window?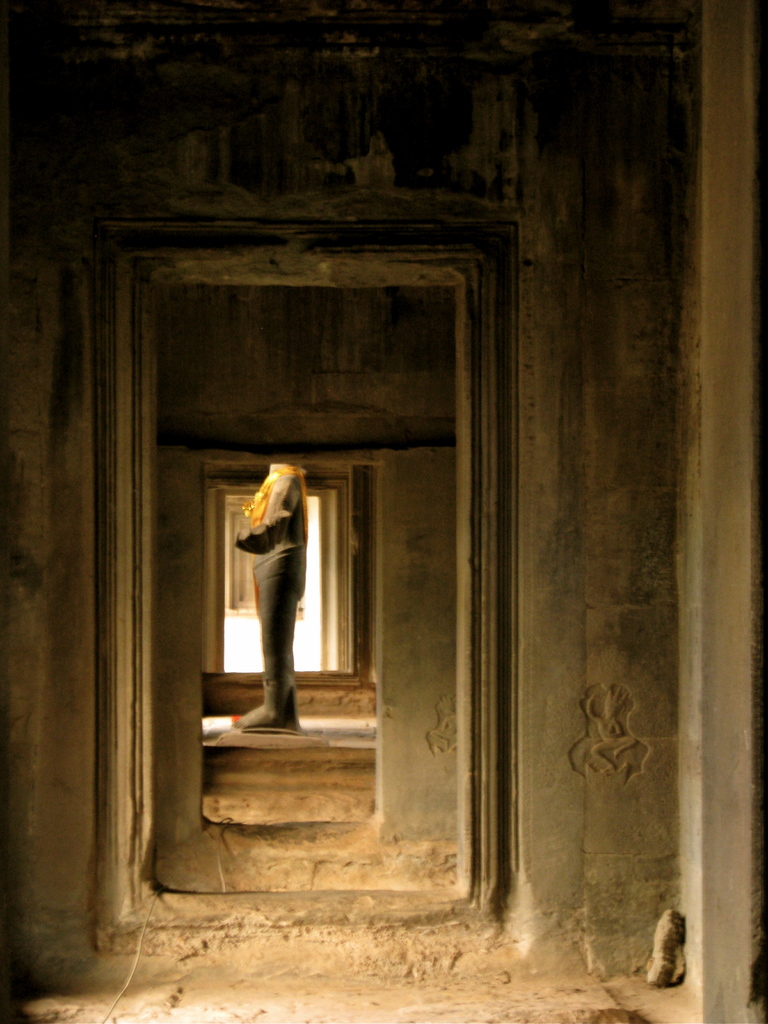
(x1=88, y1=232, x2=506, y2=925)
